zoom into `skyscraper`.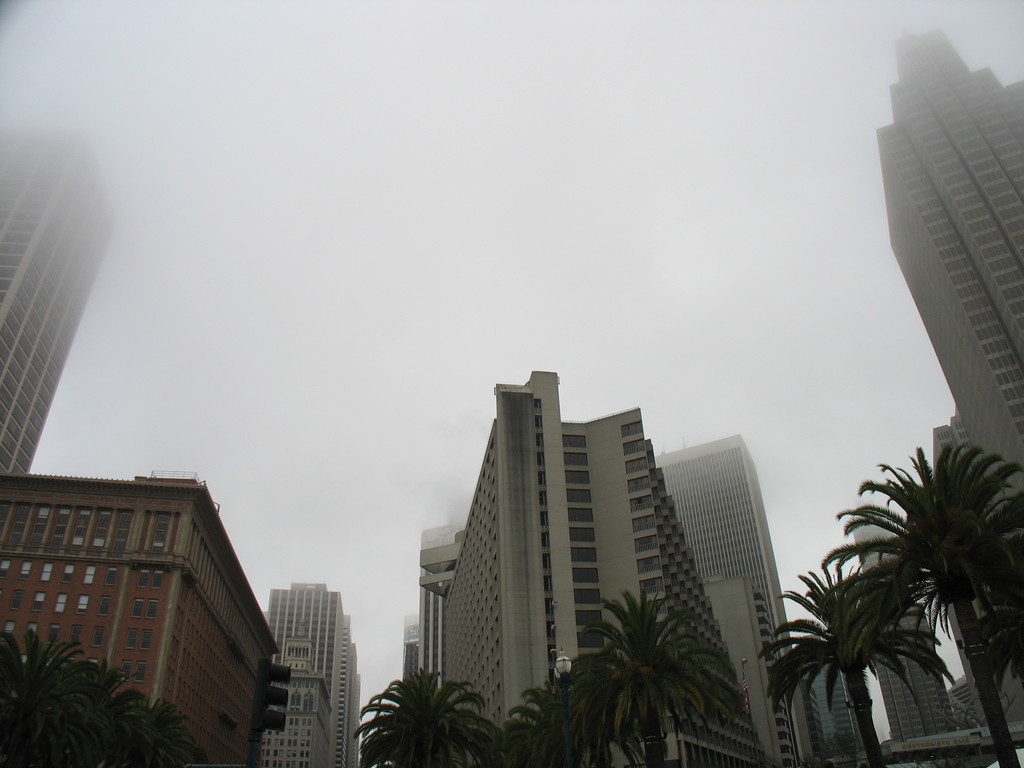
Zoom target: l=0, t=115, r=130, b=476.
